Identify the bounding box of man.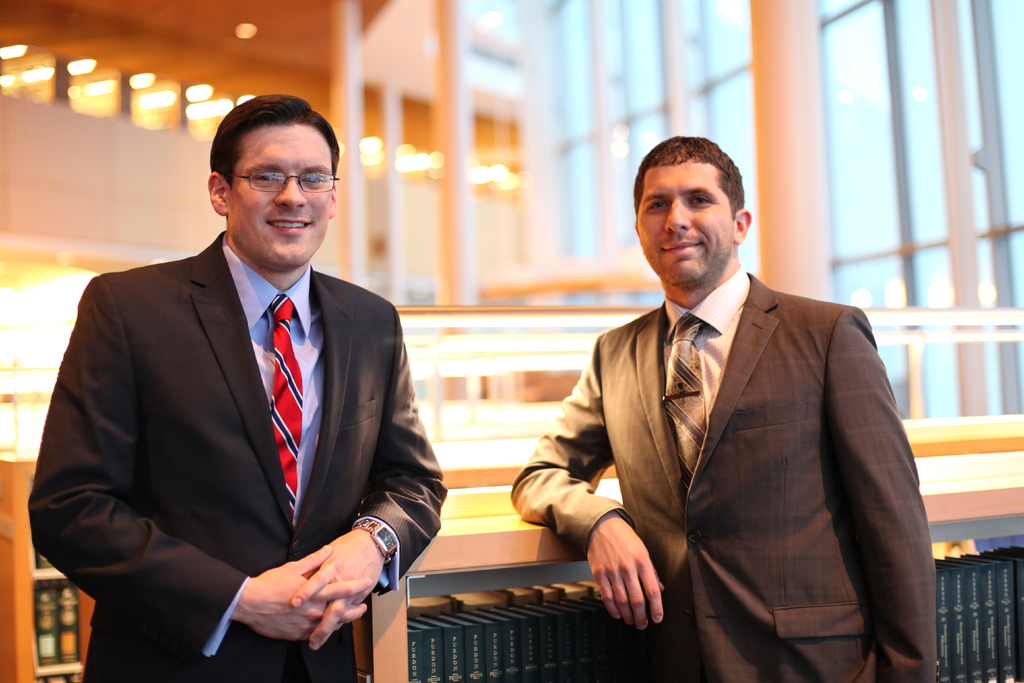
x1=509 y1=136 x2=938 y2=682.
